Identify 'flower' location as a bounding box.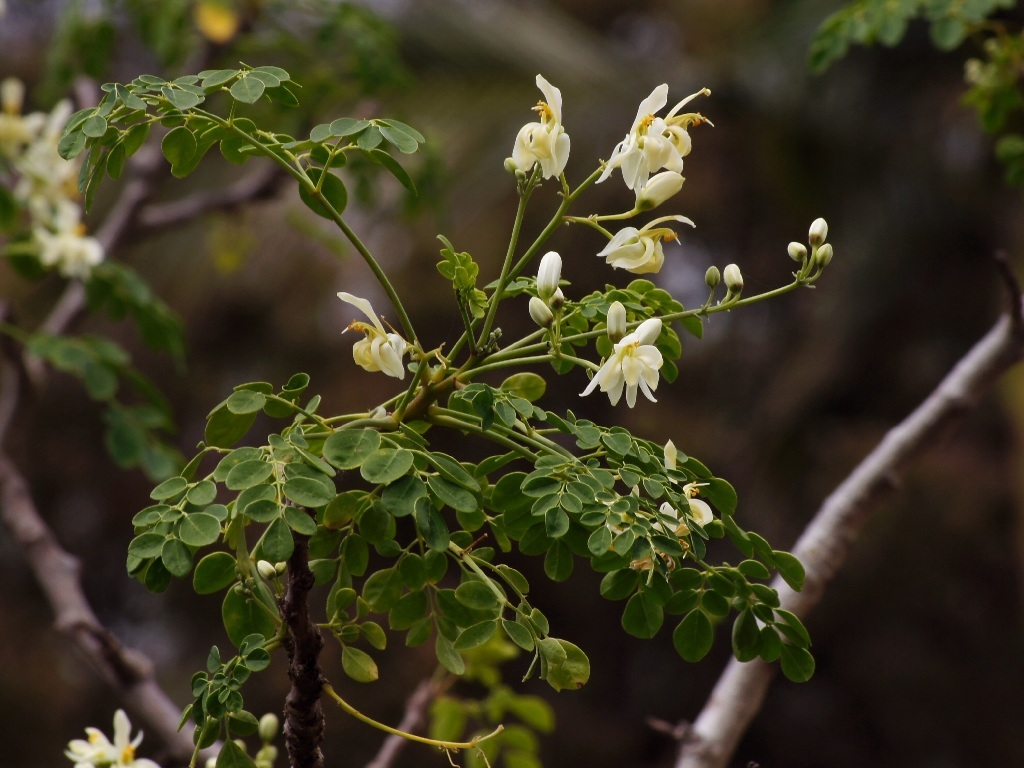
<bbox>809, 215, 831, 245</bbox>.
